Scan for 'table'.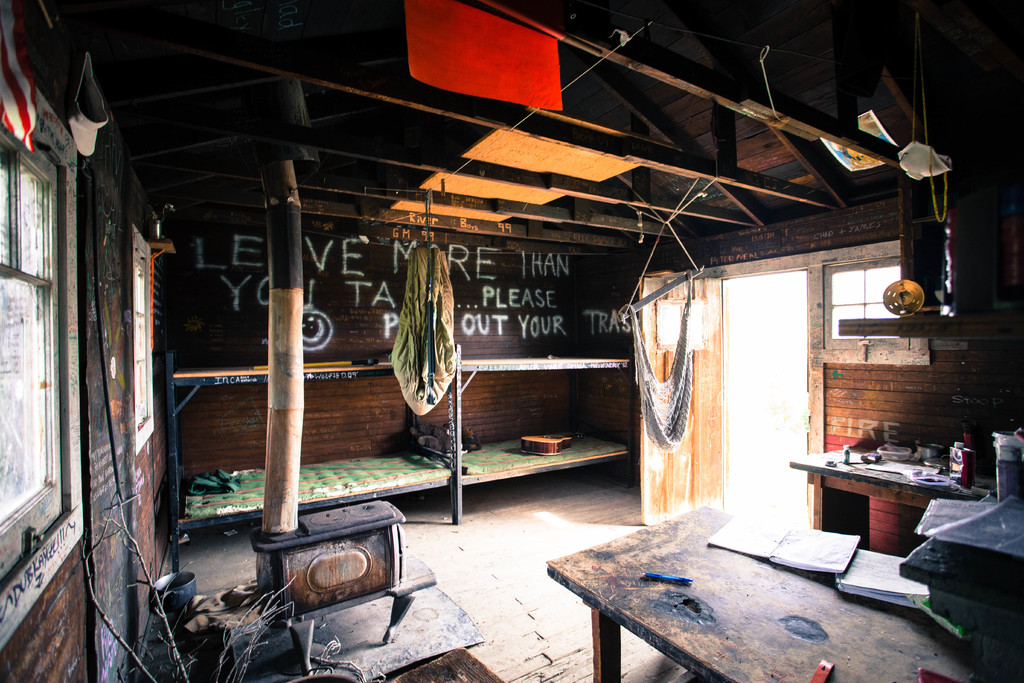
Scan result: BBox(791, 447, 996, 540).
